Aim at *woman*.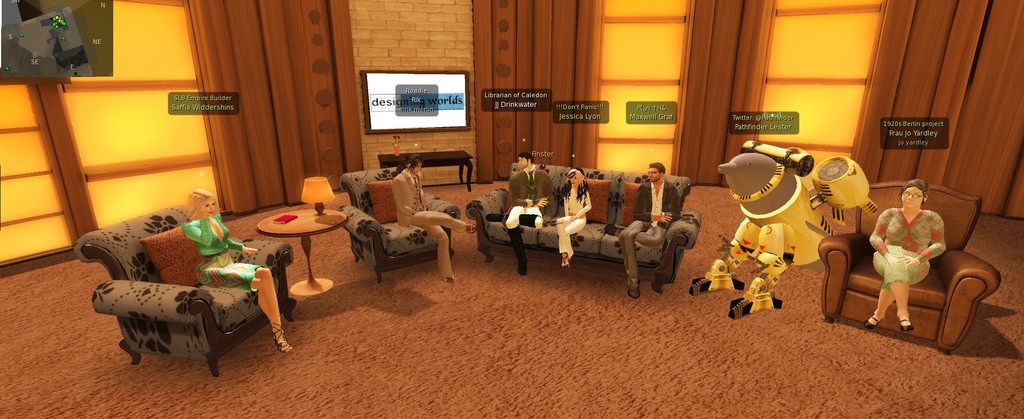
Aimed at <box>177,187,298,358</box>.
